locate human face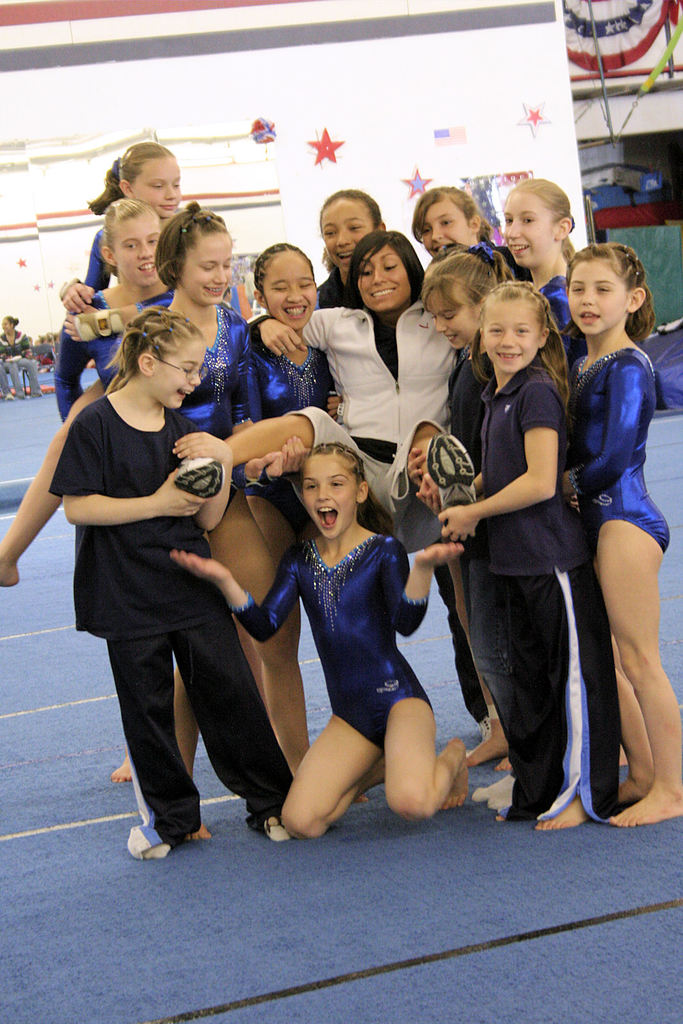
region(320, 196, 373, 266)
